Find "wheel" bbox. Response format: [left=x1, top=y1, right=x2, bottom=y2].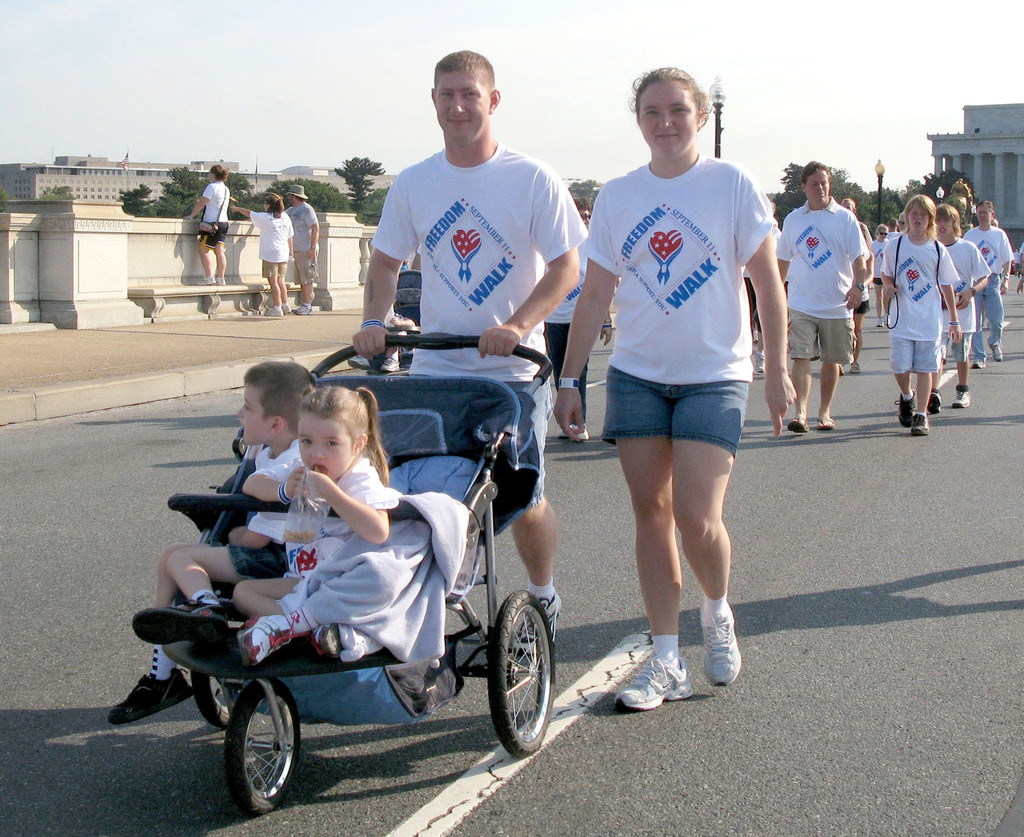
[left=190, top=671, right=243, bottom=726].
